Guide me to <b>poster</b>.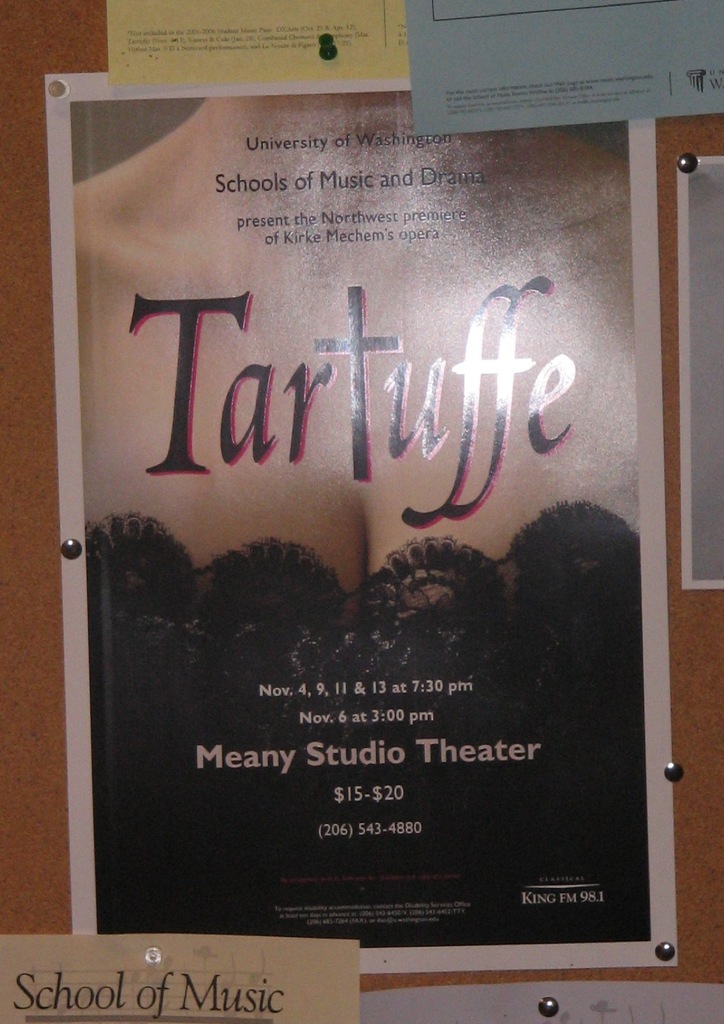
Guidance: (74, 94, 648, 937).
